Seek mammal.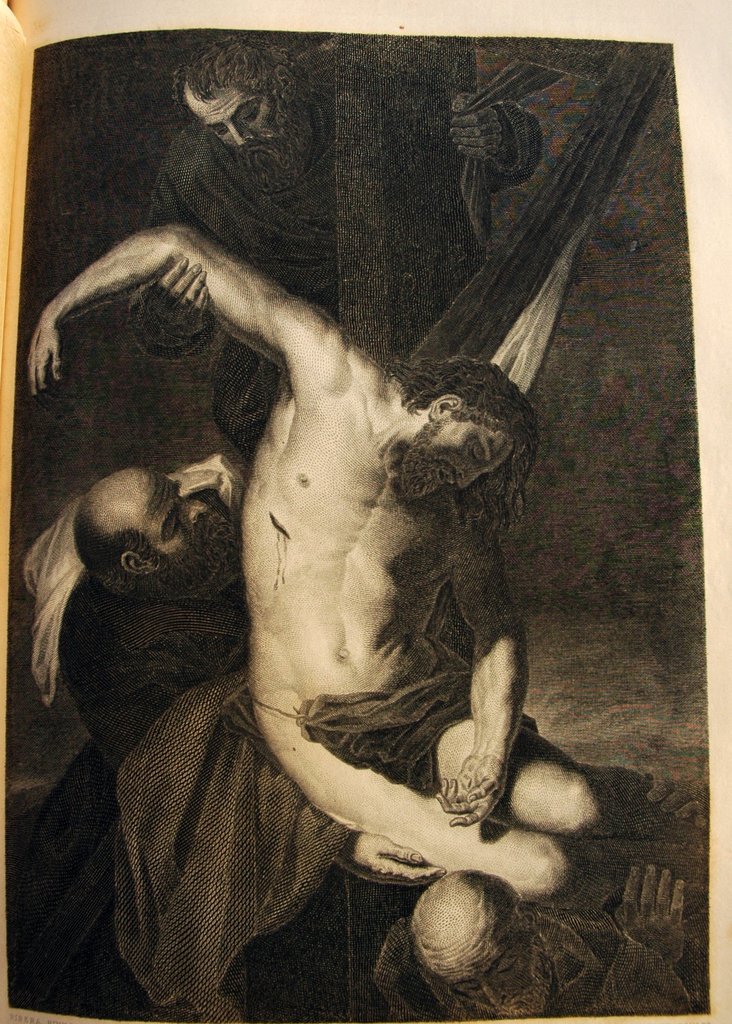
[x1=371, y1=862, x2=699, y2=1018].
